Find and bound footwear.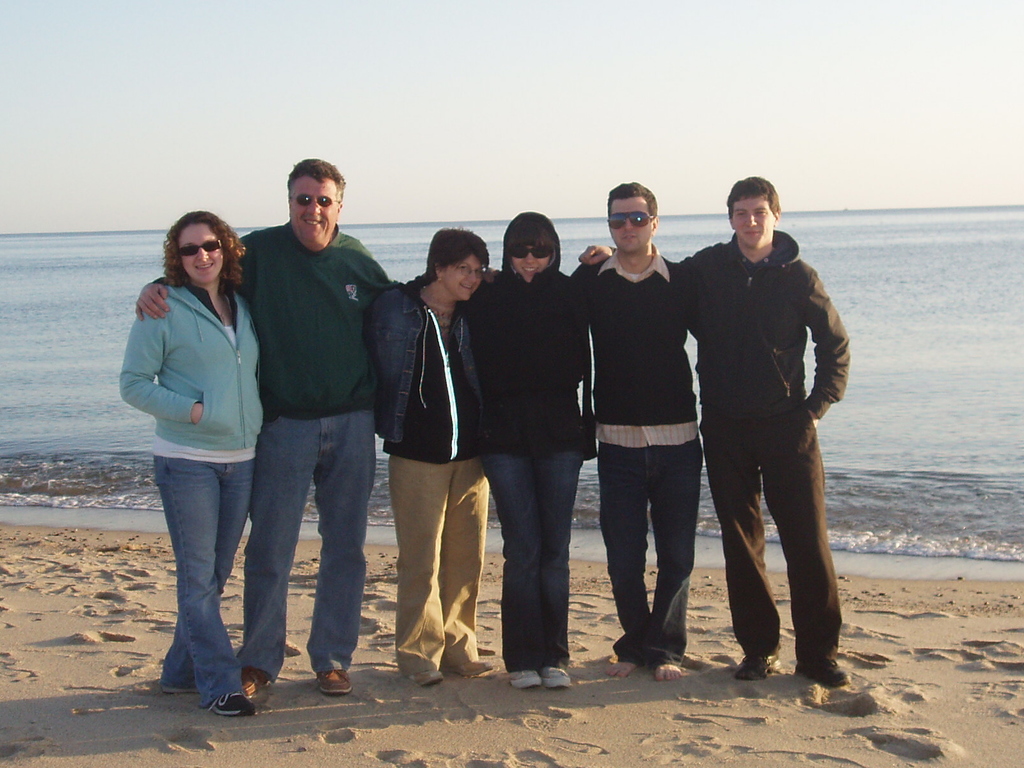
Bound: [x1=795, y1=664, x2=851, y2=691].
